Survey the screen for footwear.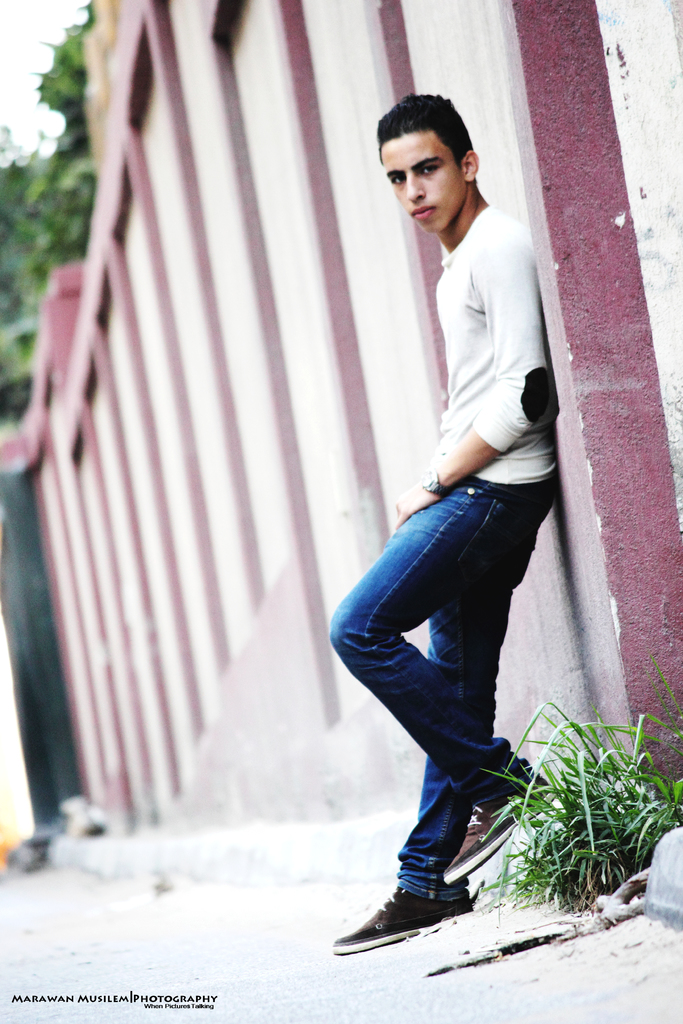
Survey found: (left=347, top=868, right=473, bottom=959).
